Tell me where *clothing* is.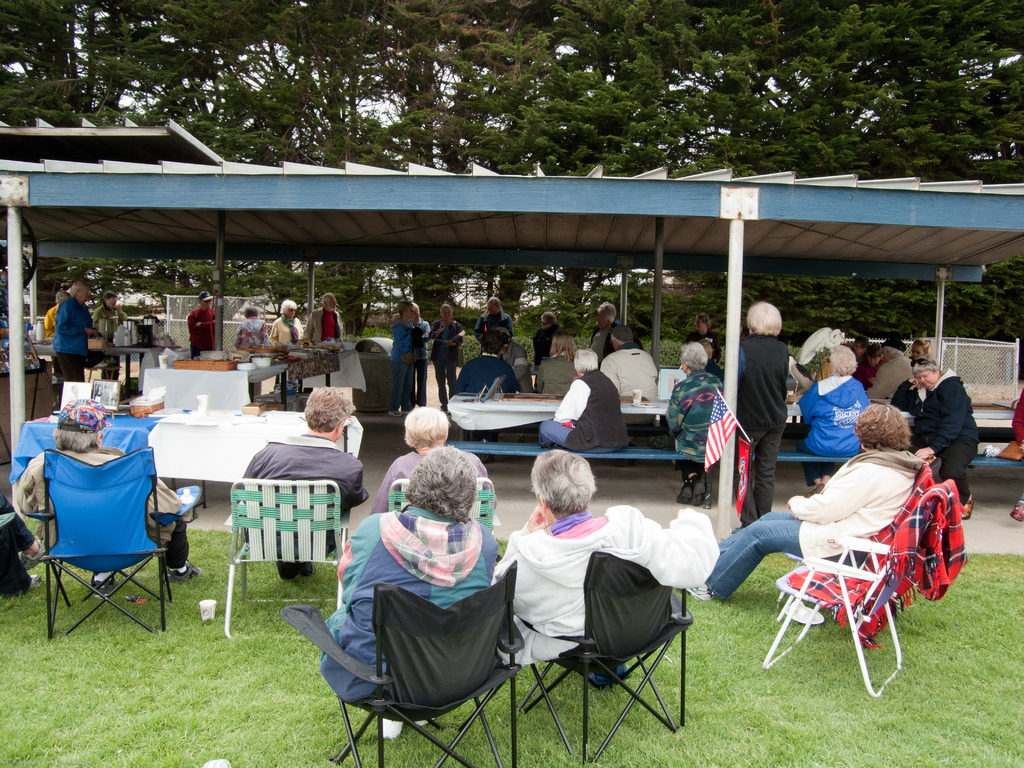
*clothing* is at box=[685, 328, 726, 364].
